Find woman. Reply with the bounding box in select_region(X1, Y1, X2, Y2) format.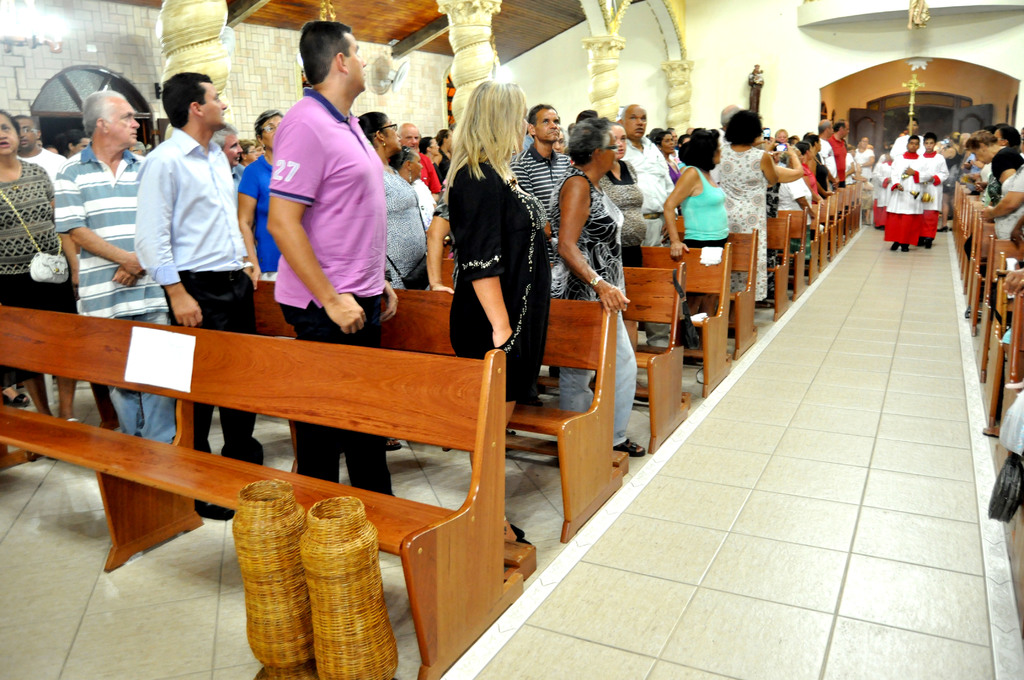
select_region(446, 82, 546, 541).
